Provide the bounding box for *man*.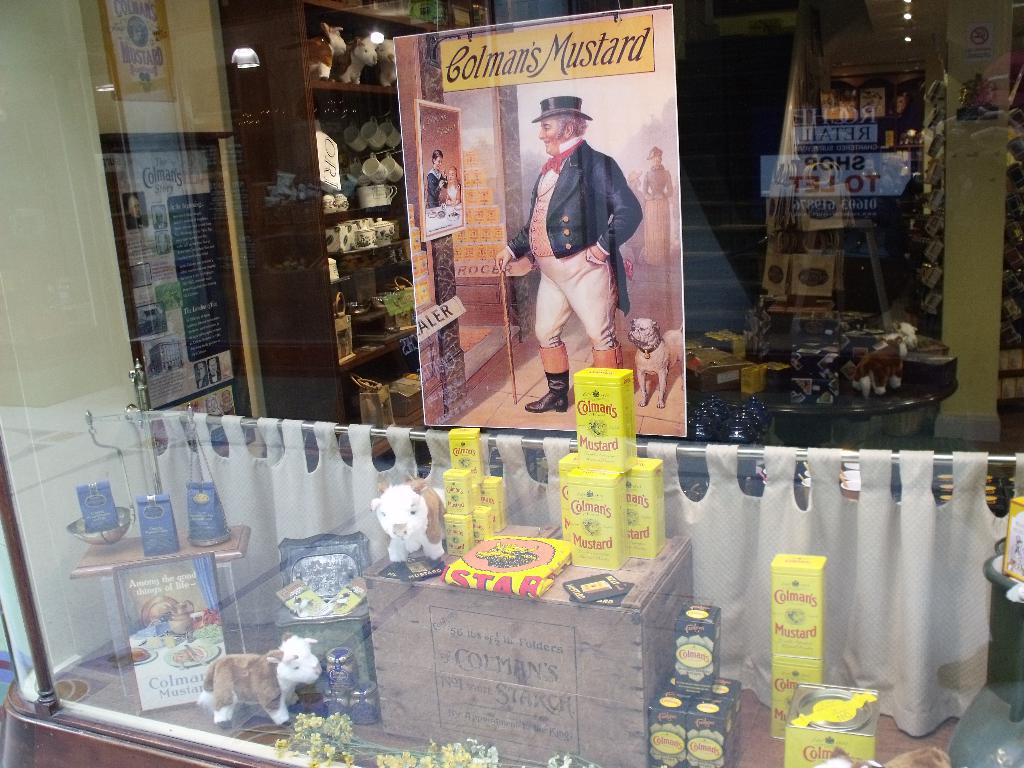
520, 97, 644, 394.
